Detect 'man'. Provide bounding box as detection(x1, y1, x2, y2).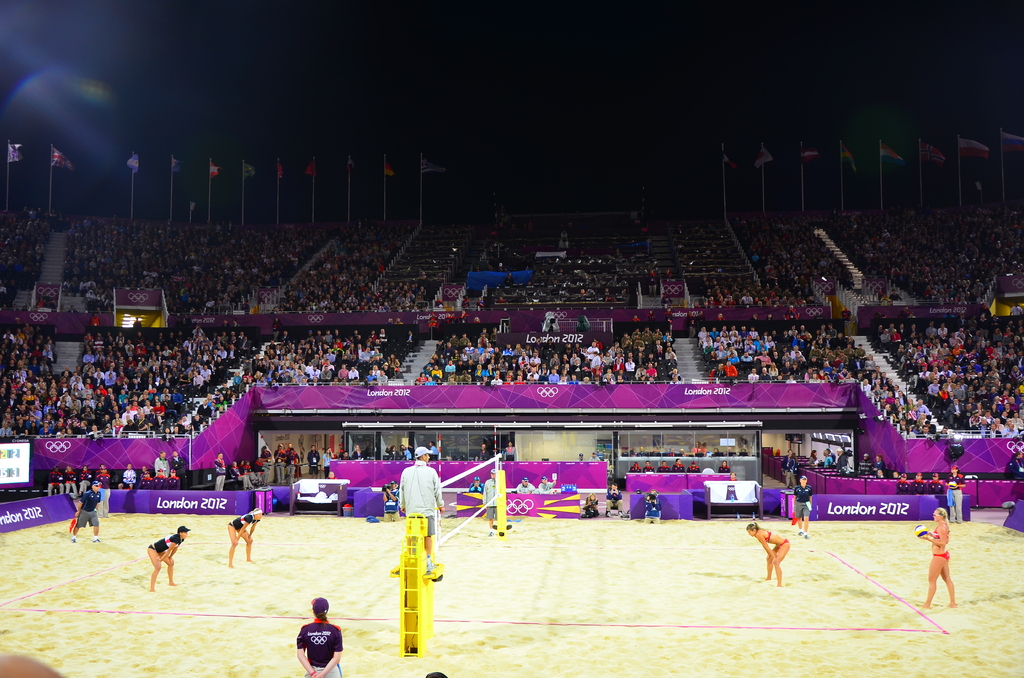
detection(46, 465, 63, 494).
